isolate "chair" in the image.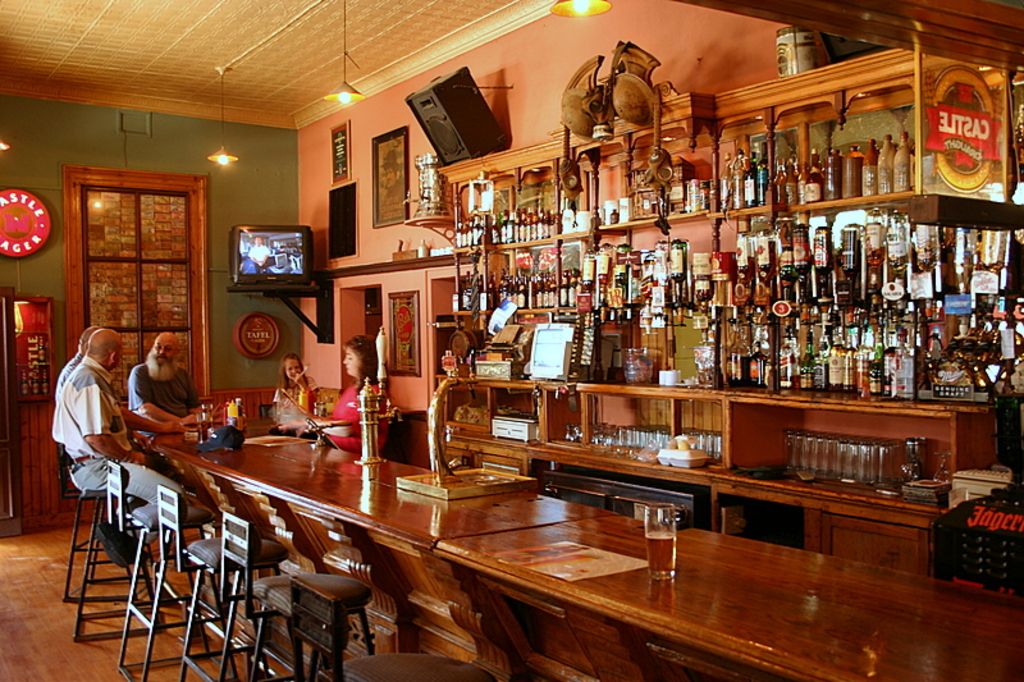
Isolated region: [x1=140, y1=484, x2=291, y2=681].
